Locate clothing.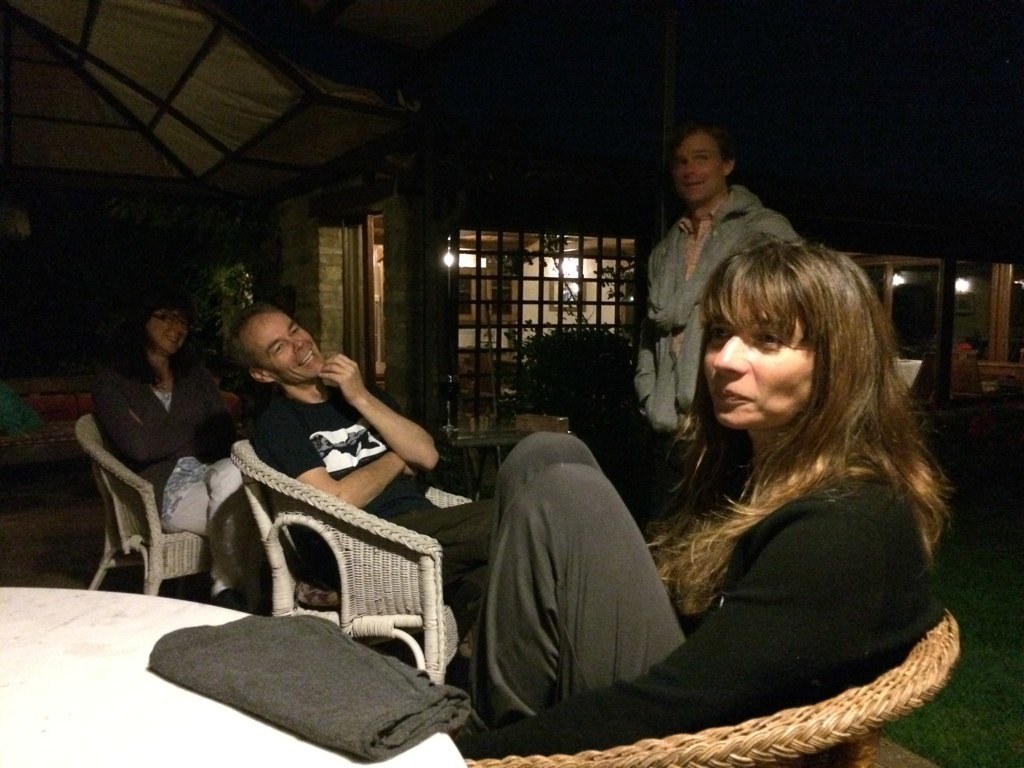
Bounding box: x1=427 y1=353 x2=847 y2=755.
